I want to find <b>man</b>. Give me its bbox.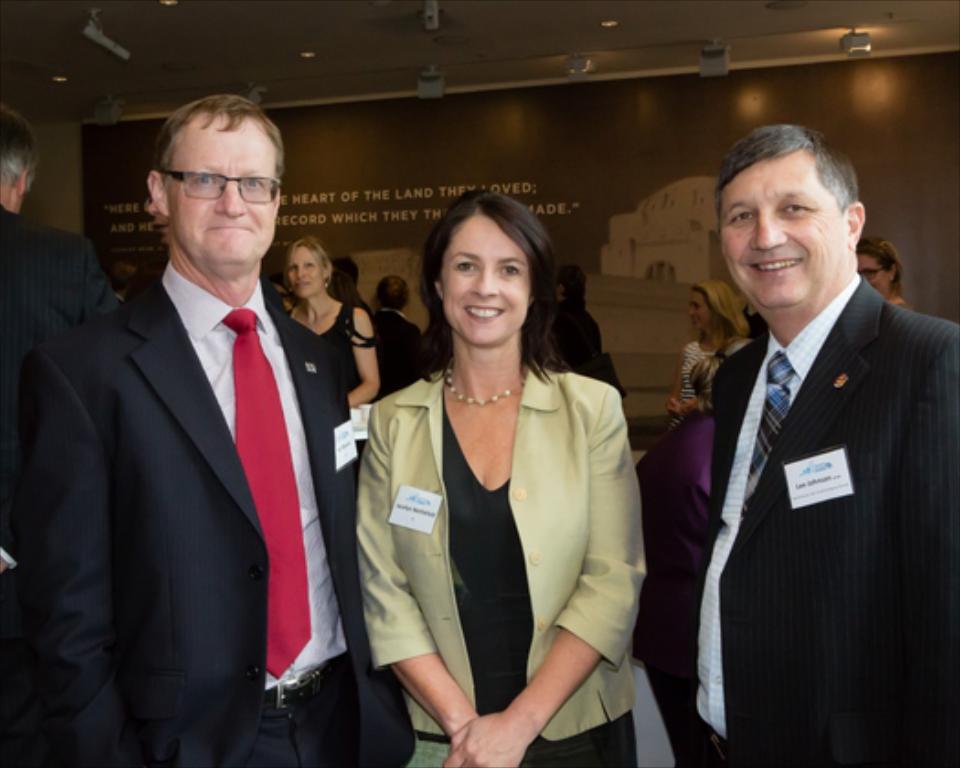
(x1=0, y1=104, x2=112, y2=766).
